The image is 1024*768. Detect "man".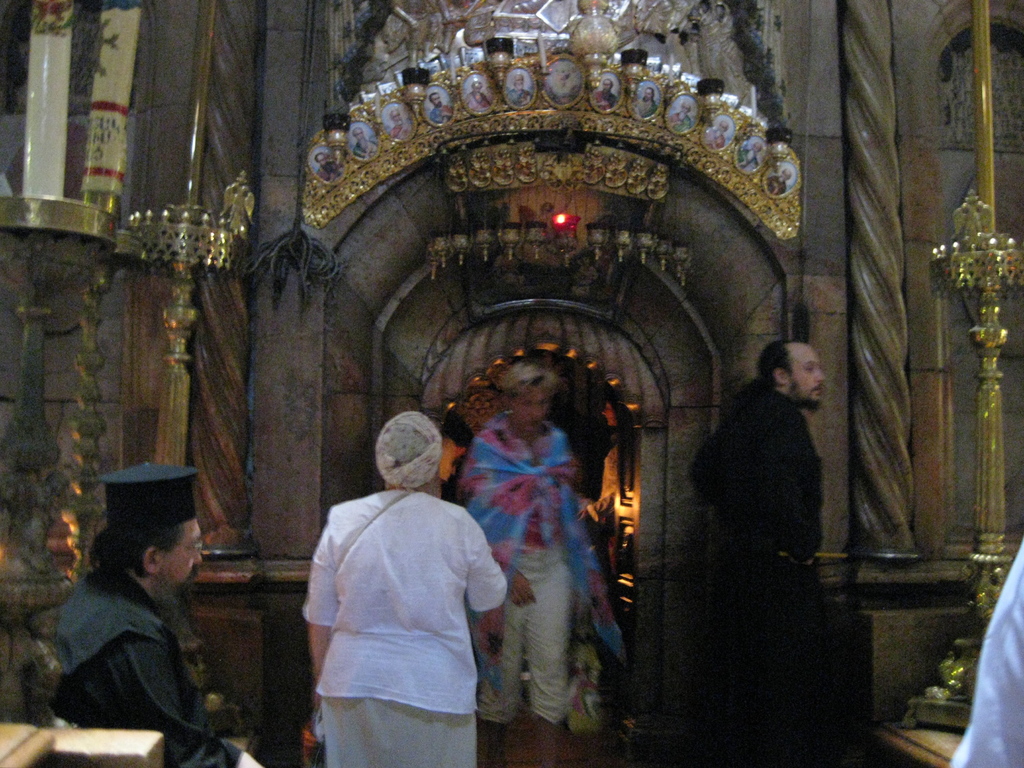
Detection: (x1=689, y1=344, x2=826, y2=767).
